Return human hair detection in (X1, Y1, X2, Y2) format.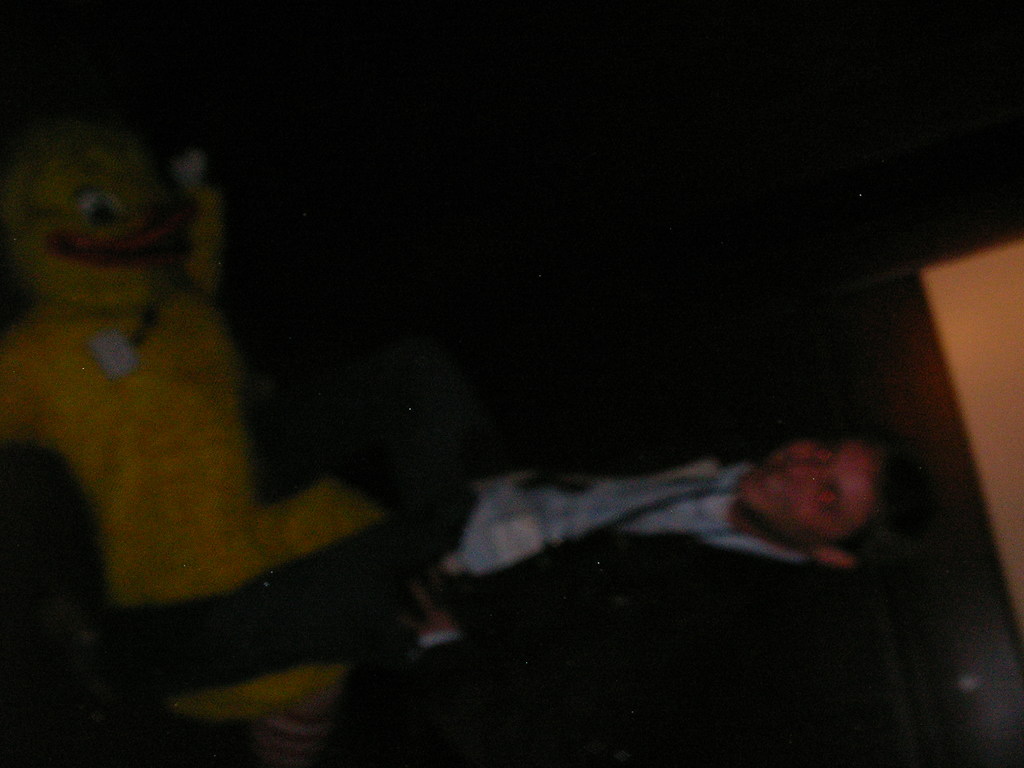
(831, 438, 929, 580).
